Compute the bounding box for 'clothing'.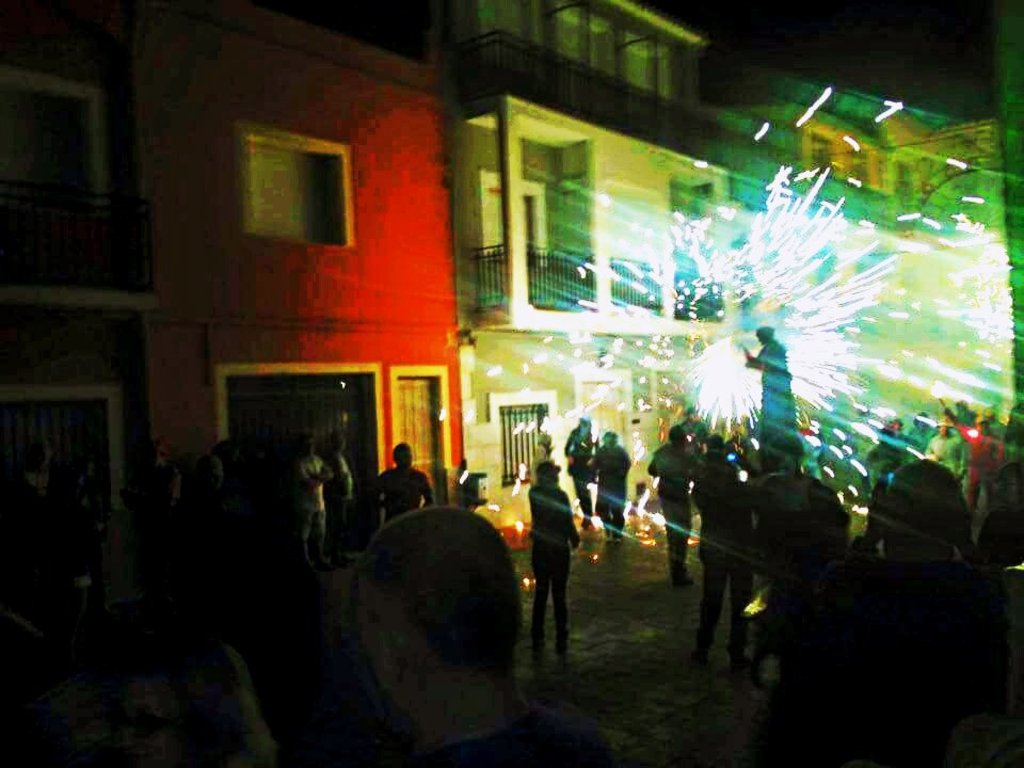
rect(749, 335, 801, 430).
